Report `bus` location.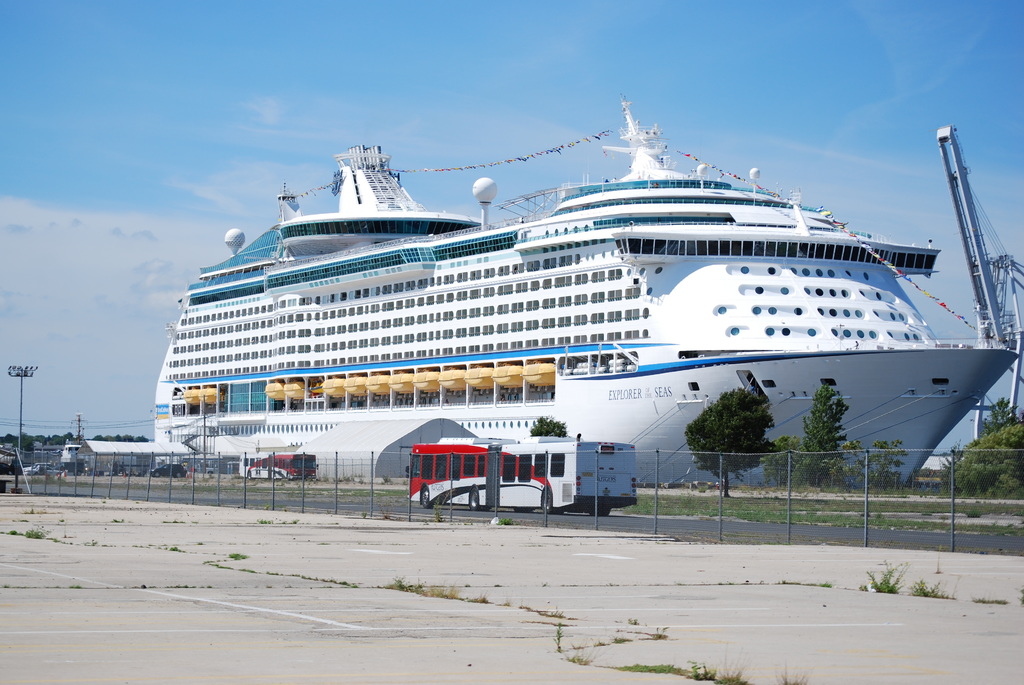
Report: 404:434:638:517.
